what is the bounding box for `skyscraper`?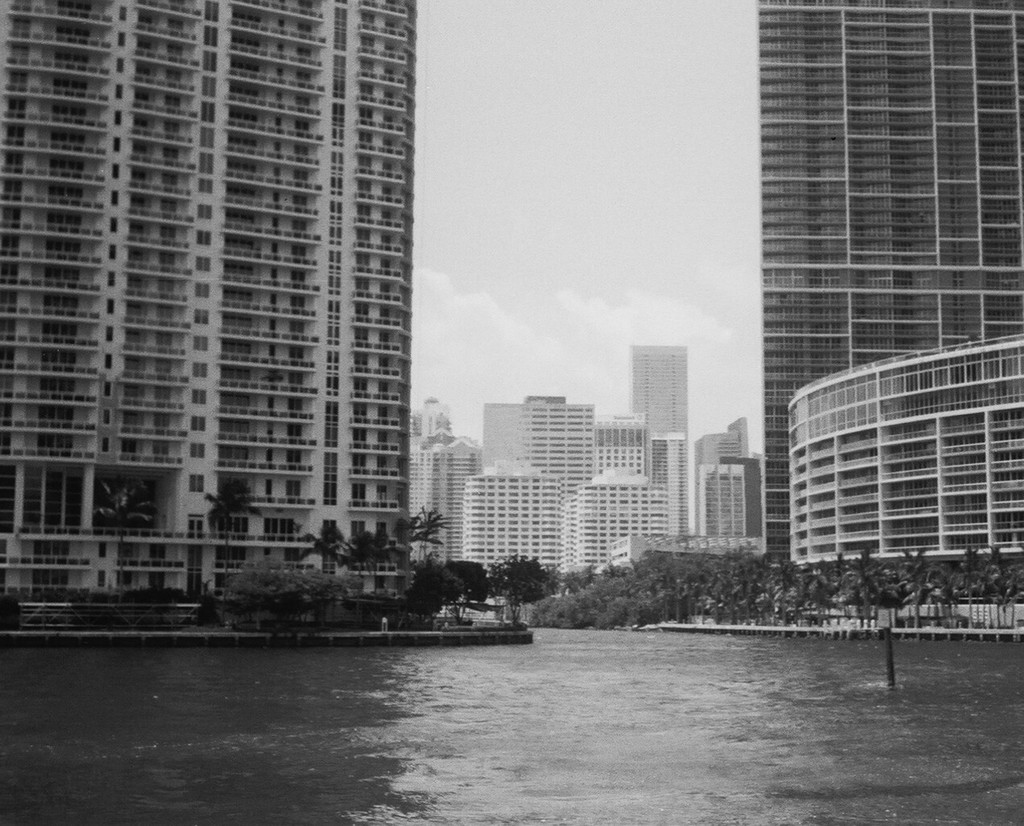
410/407/461/585.
